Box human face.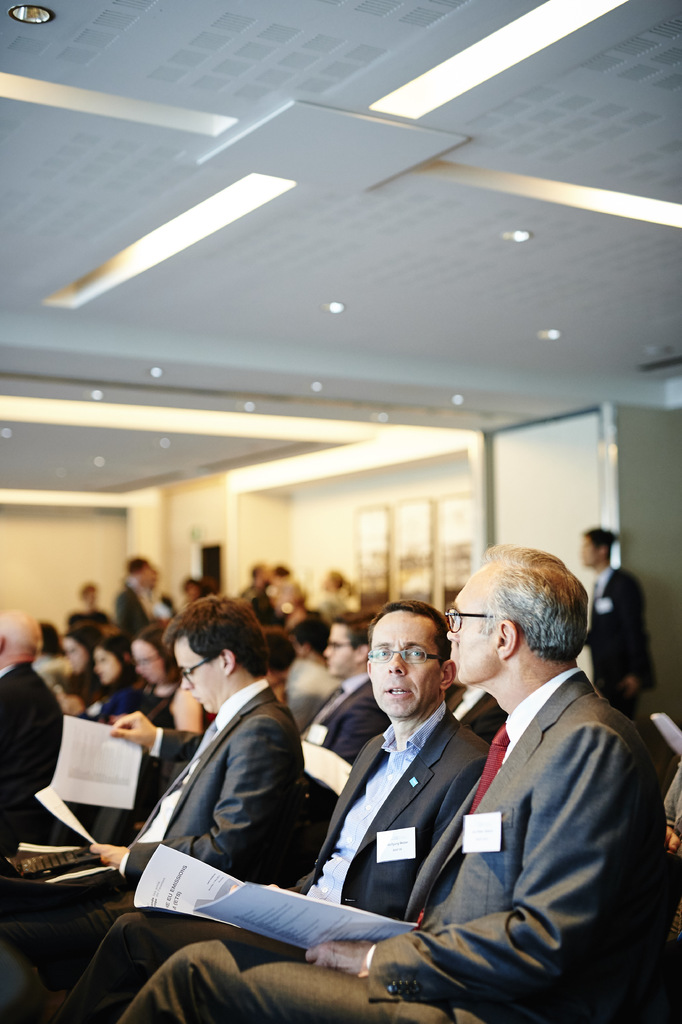
l=131, t=641, r=164, b=686.
